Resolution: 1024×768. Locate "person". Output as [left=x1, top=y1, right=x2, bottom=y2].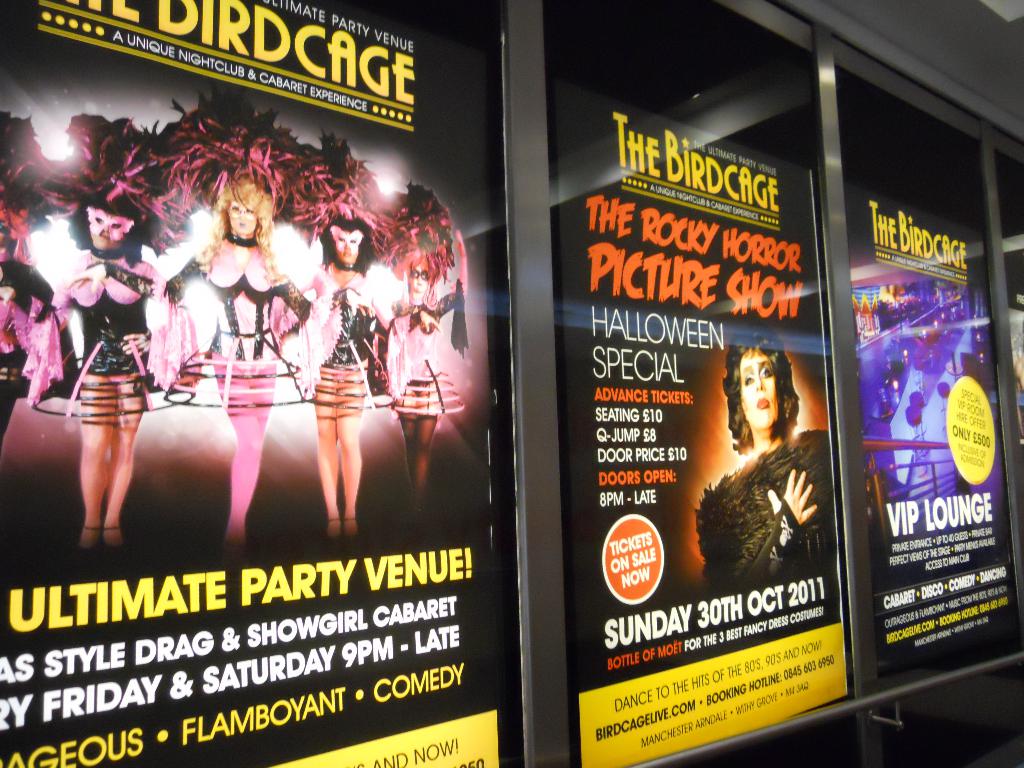
[left=695, top=323, right=829, bottom=591].
